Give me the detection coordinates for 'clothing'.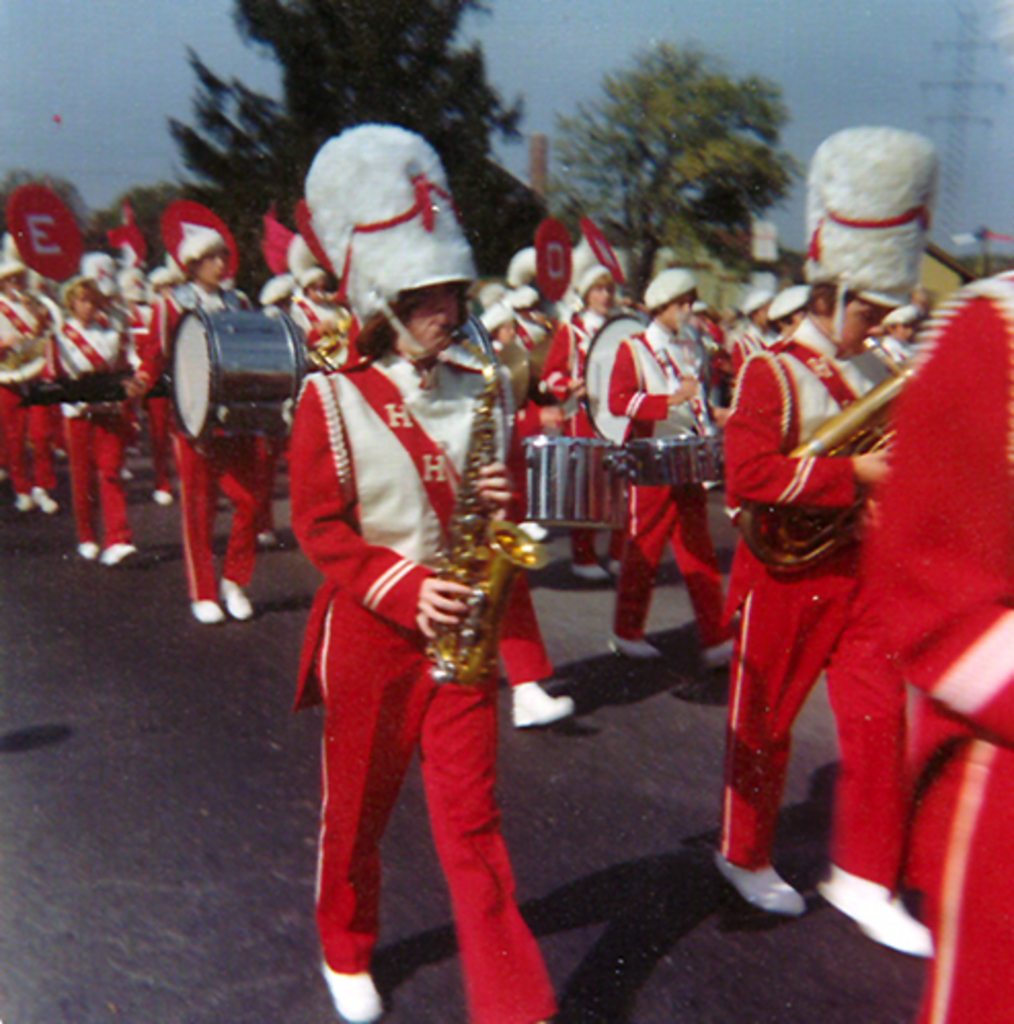
(left=862, top=265, right=1012, bottom=1022).
